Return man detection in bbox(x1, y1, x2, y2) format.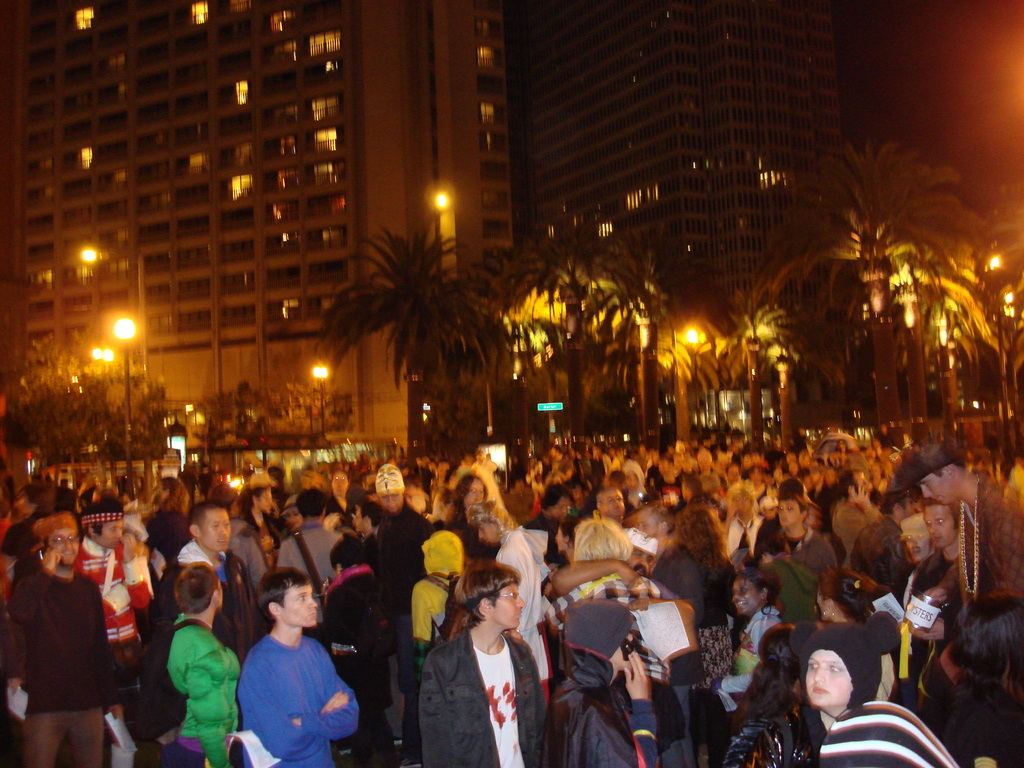
bbox(910, 502, 962, 597).
